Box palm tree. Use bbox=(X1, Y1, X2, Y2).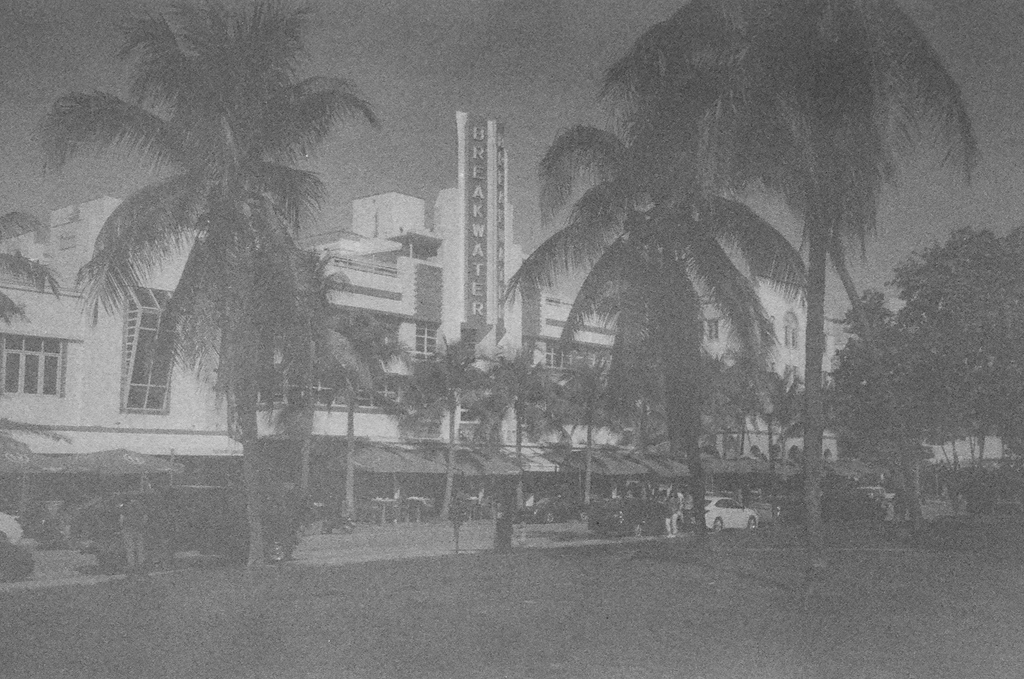
bbox=(0, 195, 50, 381).
